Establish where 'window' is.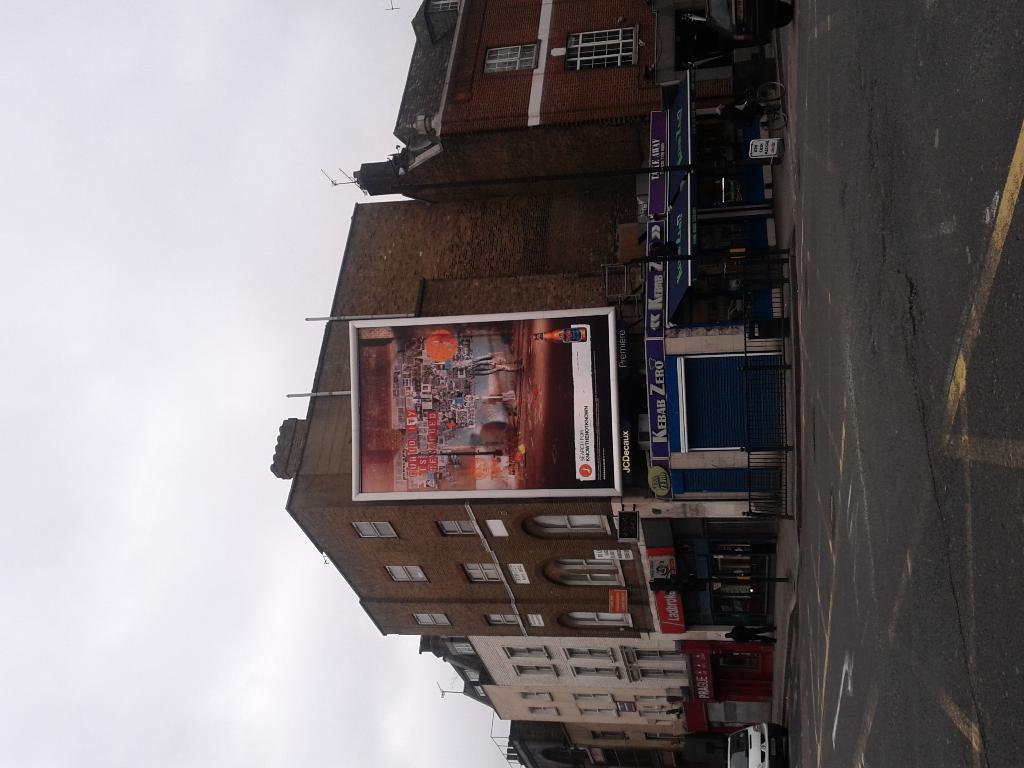
Established at detection(564, 646, 616, 662).
